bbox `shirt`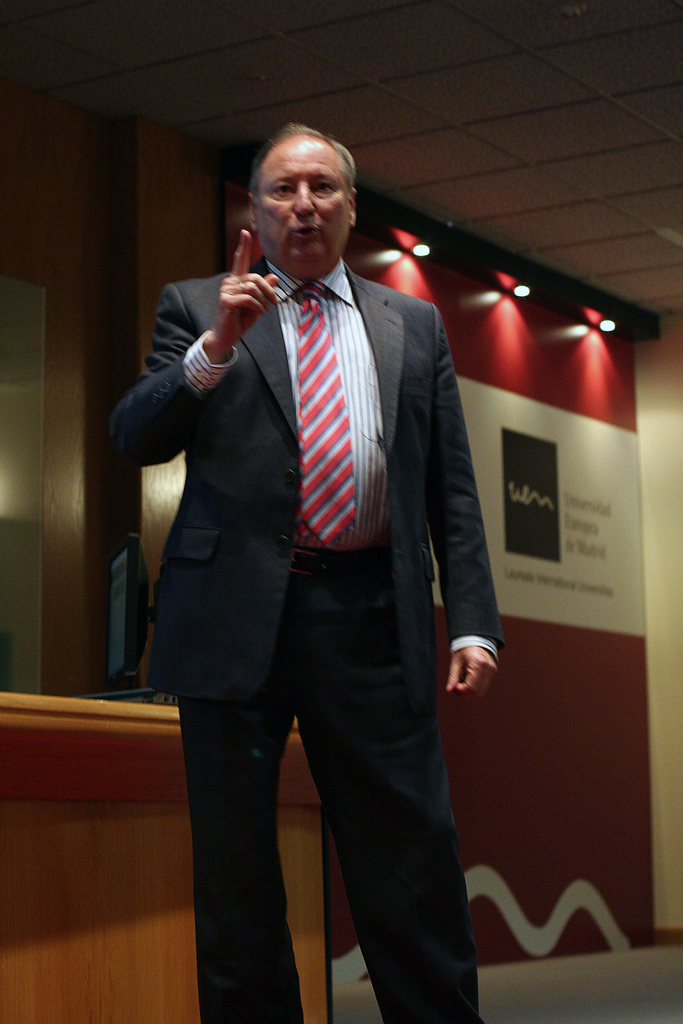
pyautogui.locateOnScreen(134, 241, 480, 781)
